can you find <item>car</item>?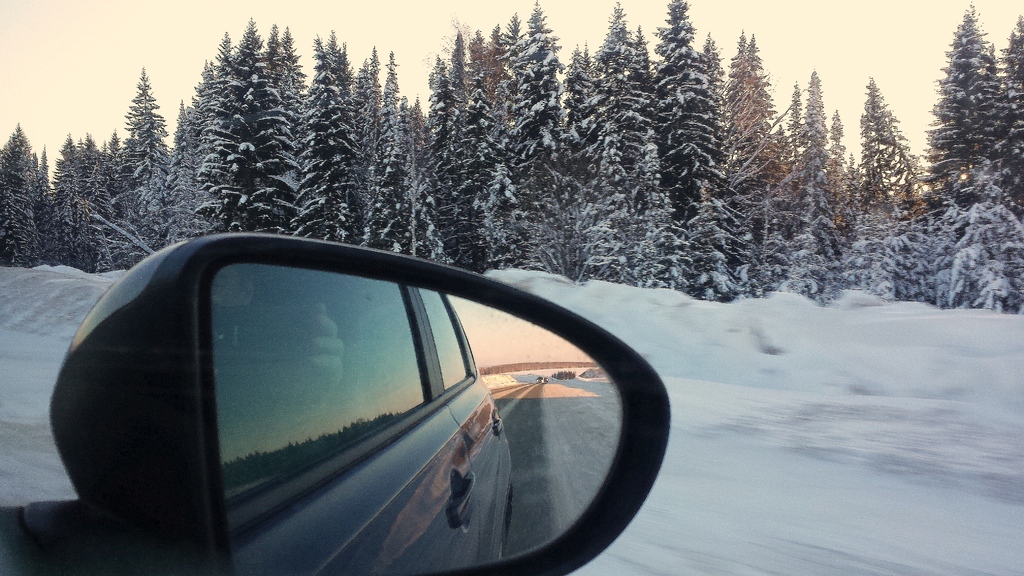
Yes, bounding box: l=0, t=227, r=679, b=575.
